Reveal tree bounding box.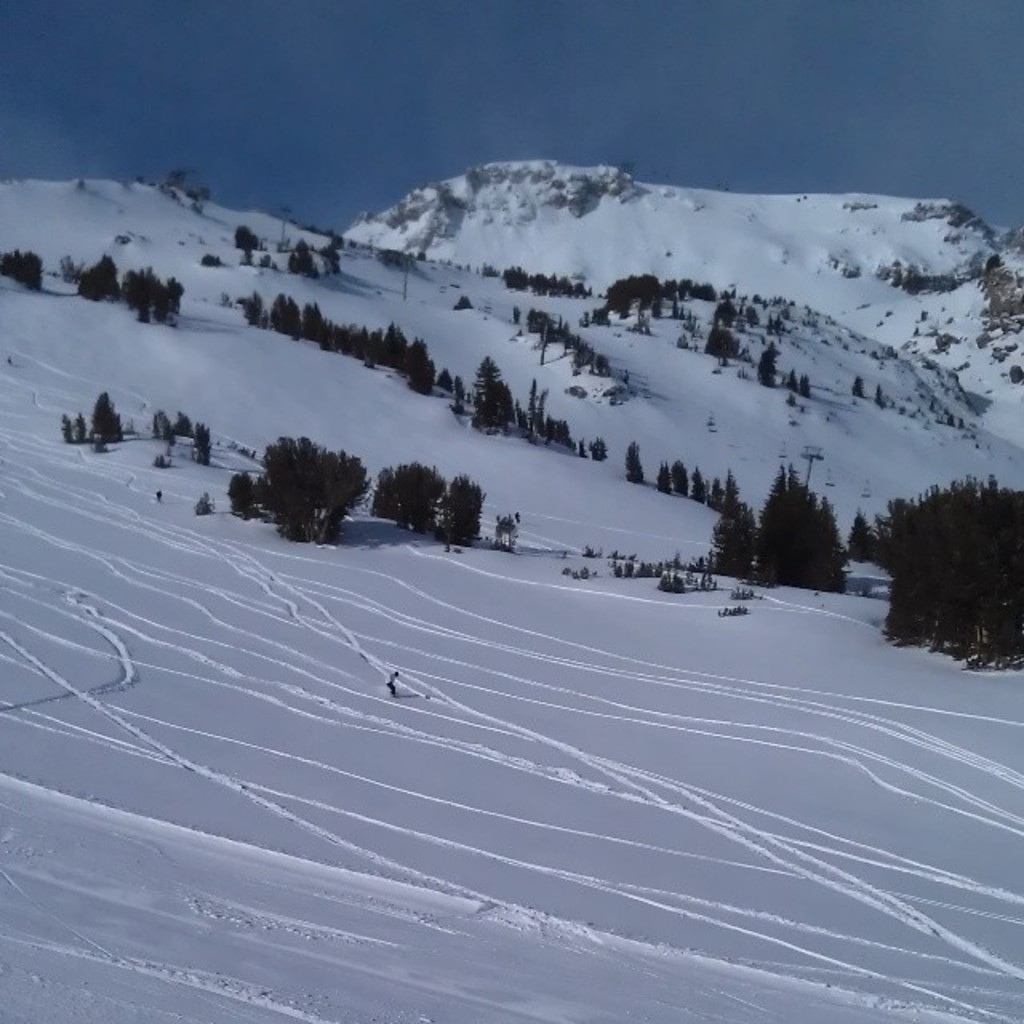
Revealed: (674,462,693,490).
